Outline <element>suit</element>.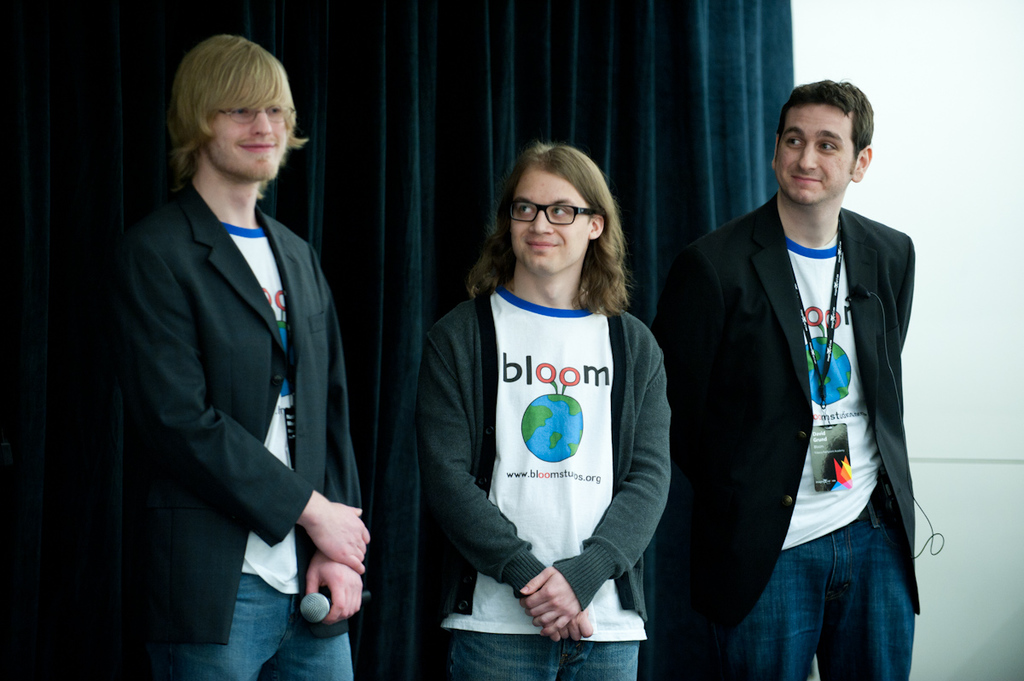
Outline: (left=106, top=76, right=364, bottom=660).
